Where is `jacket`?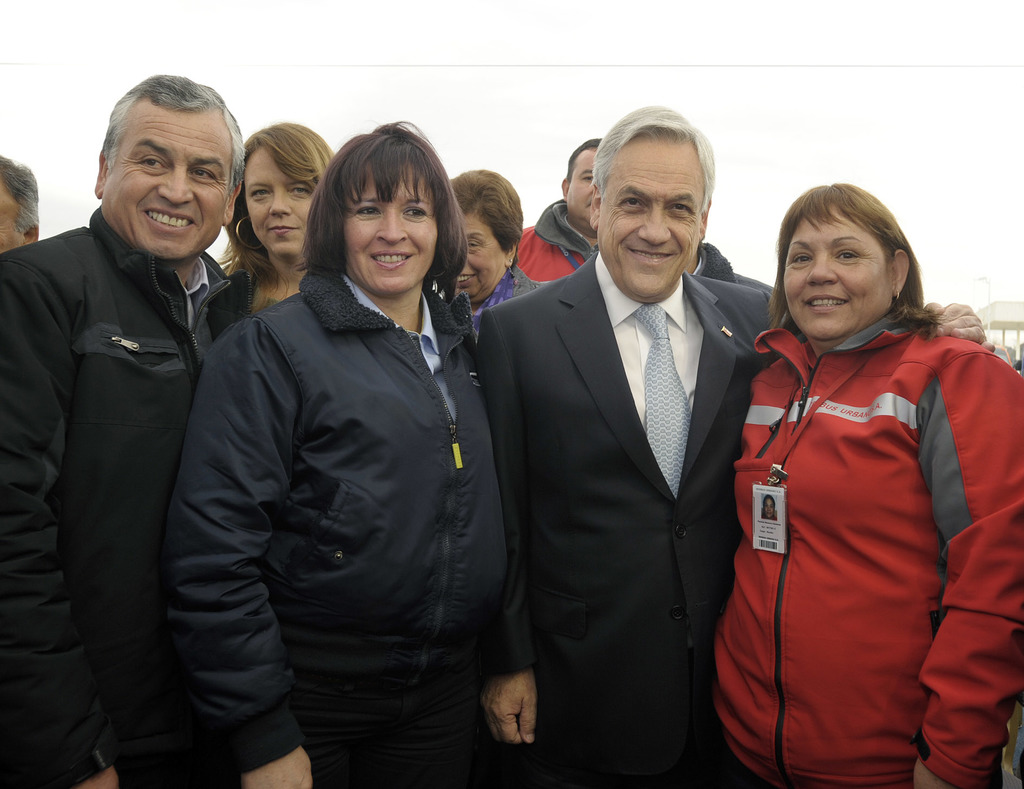
x1=0 y1=202 x2=243 y2=786.
